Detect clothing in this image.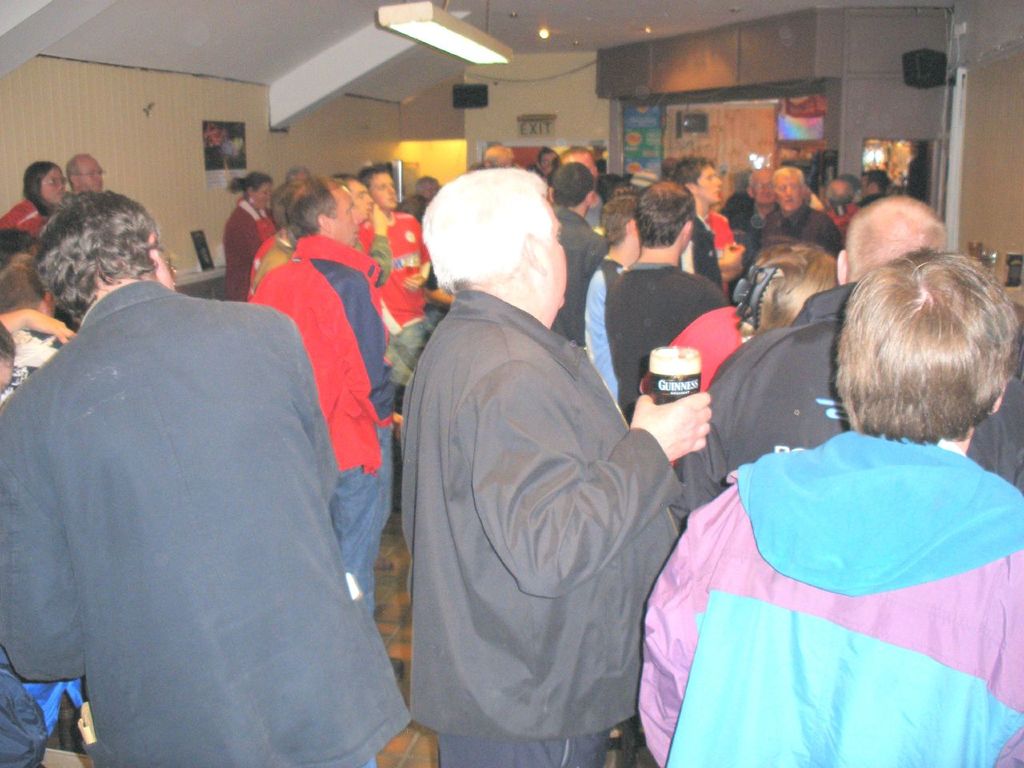
Detection: 366:211:430:374.
